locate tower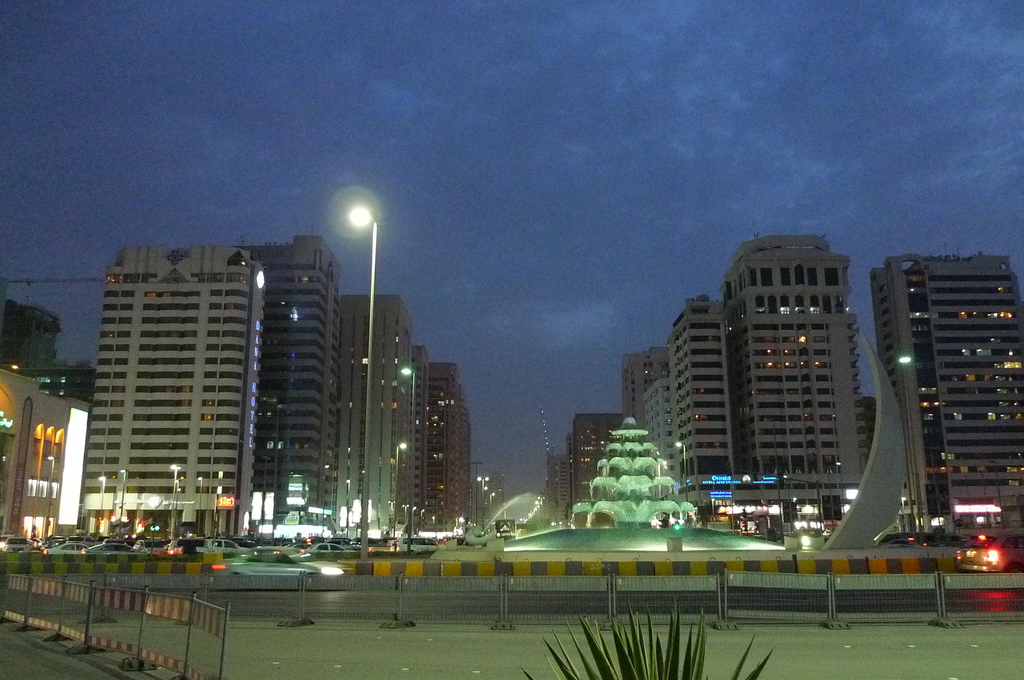
x1=570, y1=412, x2=619, y2=525
